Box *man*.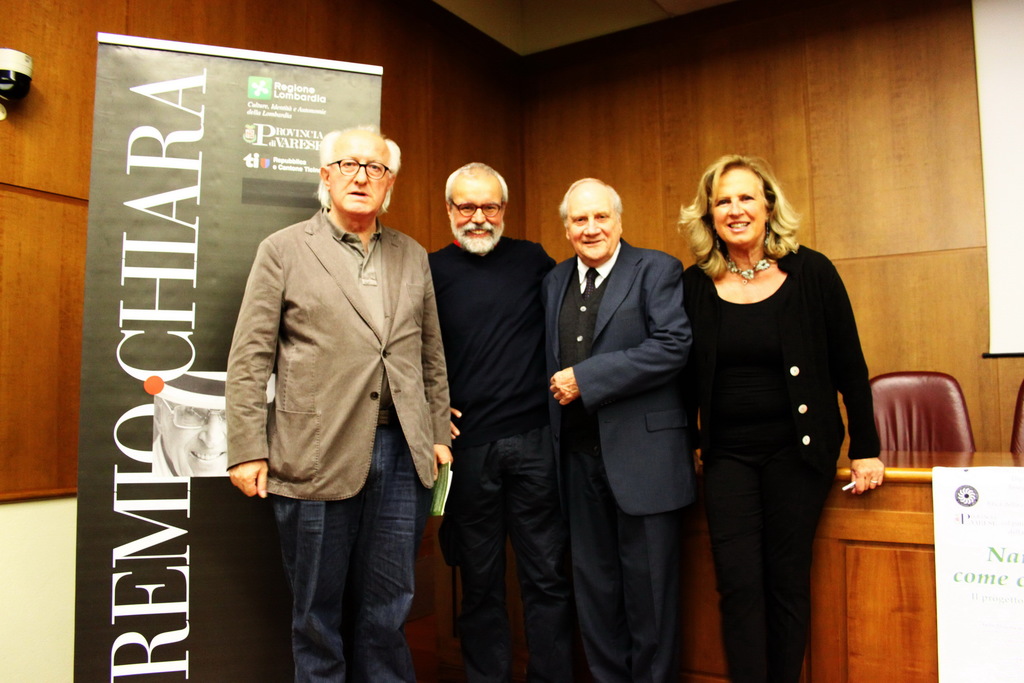
BBox(208, 97, 442, 653).
